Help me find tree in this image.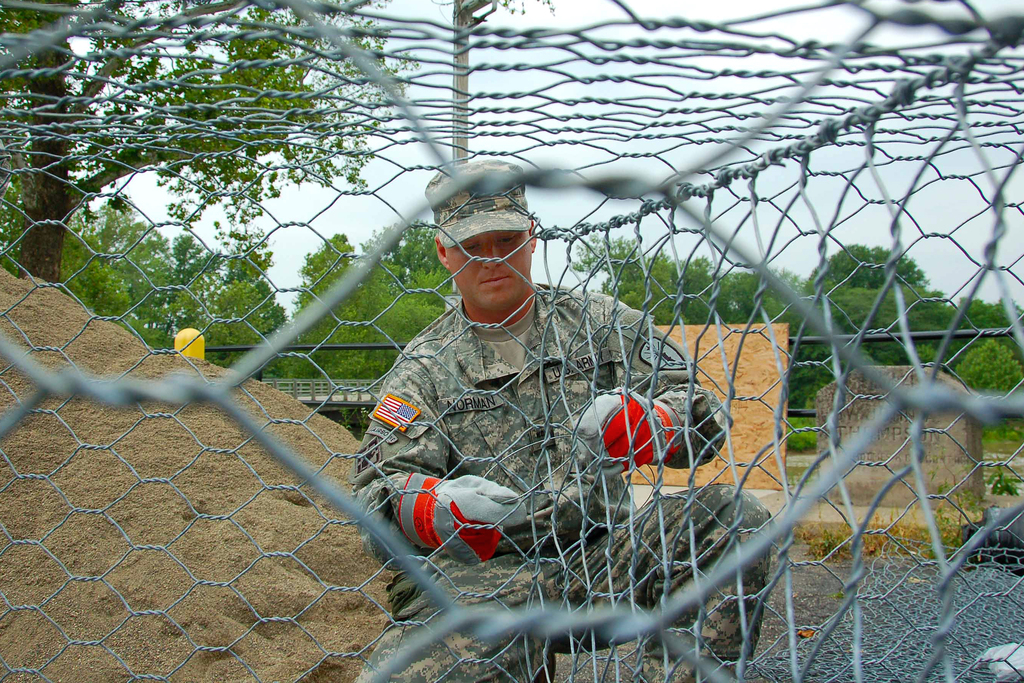
Found it: 561:234:785:334.
